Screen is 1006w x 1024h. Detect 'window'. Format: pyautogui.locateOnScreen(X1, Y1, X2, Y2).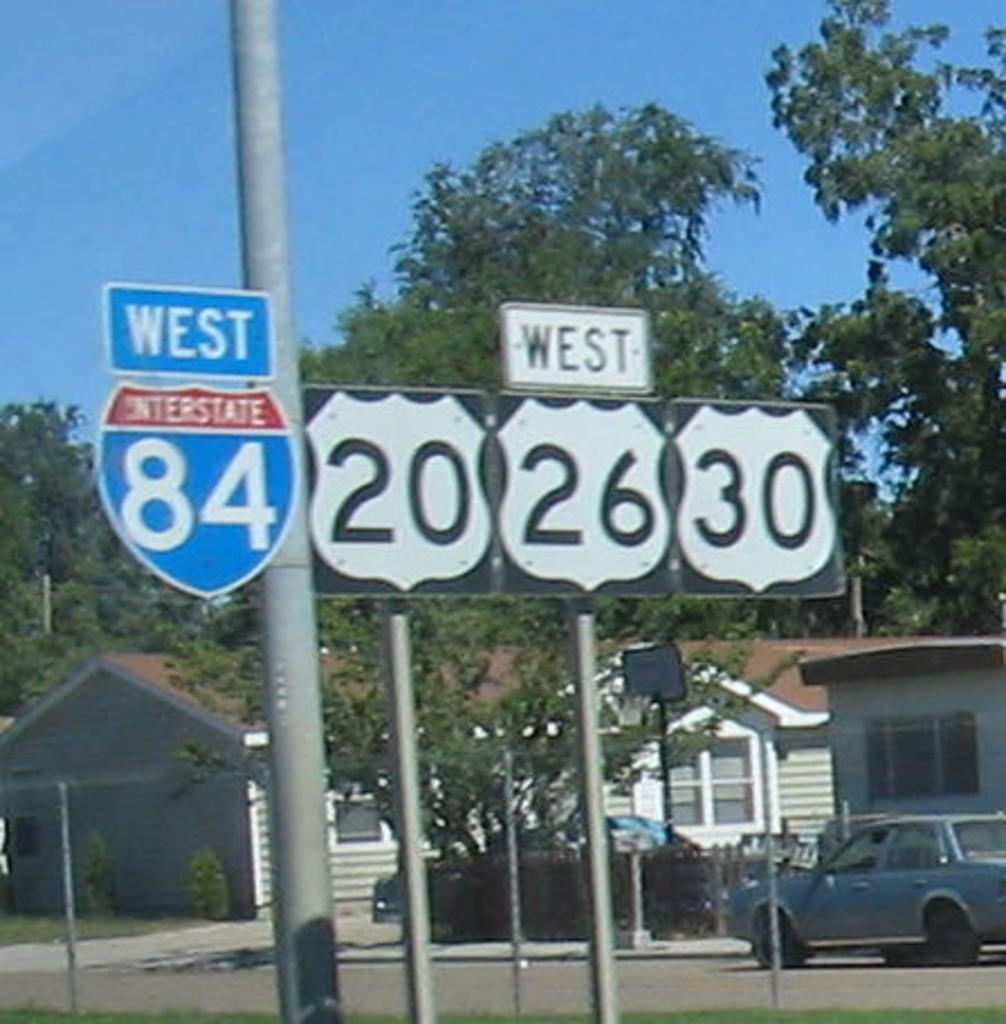
pyautogui.locateOnScreen(658, 728, 757, 822).
